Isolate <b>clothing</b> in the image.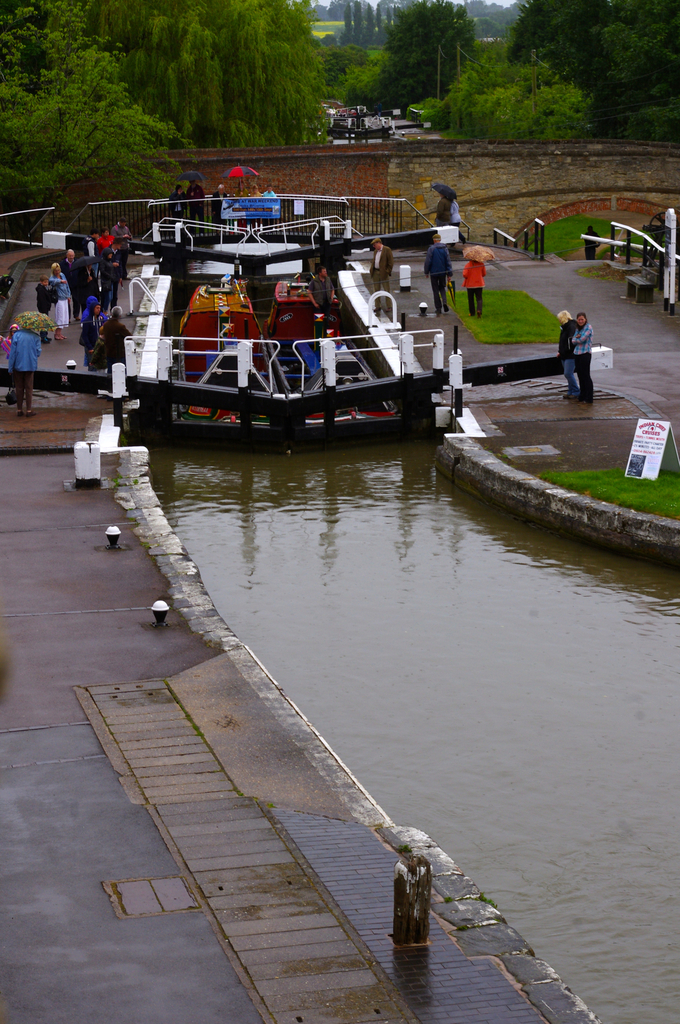
Isolated region: detection(456, 257, 487, 316).
